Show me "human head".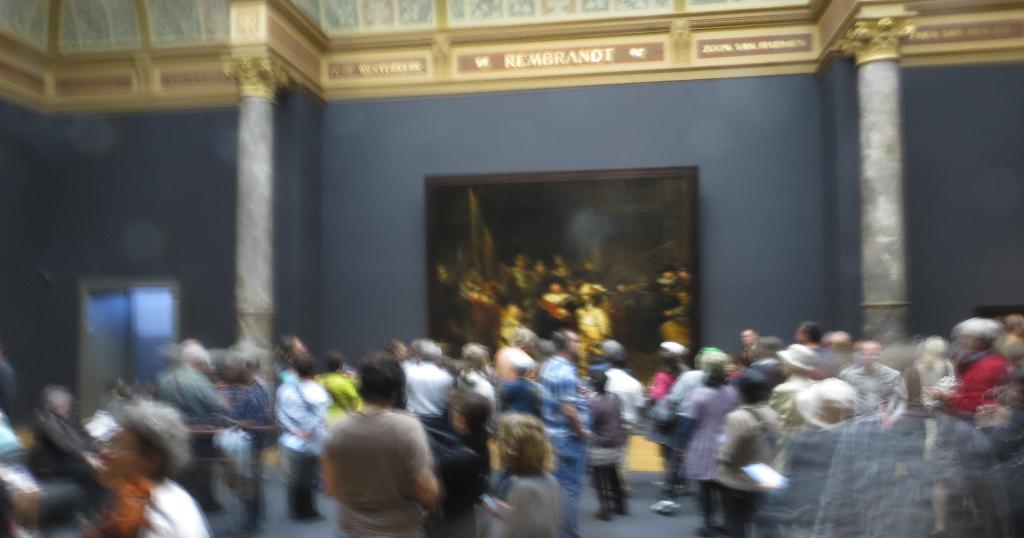
"human head" is here: 410 342 447 368.
